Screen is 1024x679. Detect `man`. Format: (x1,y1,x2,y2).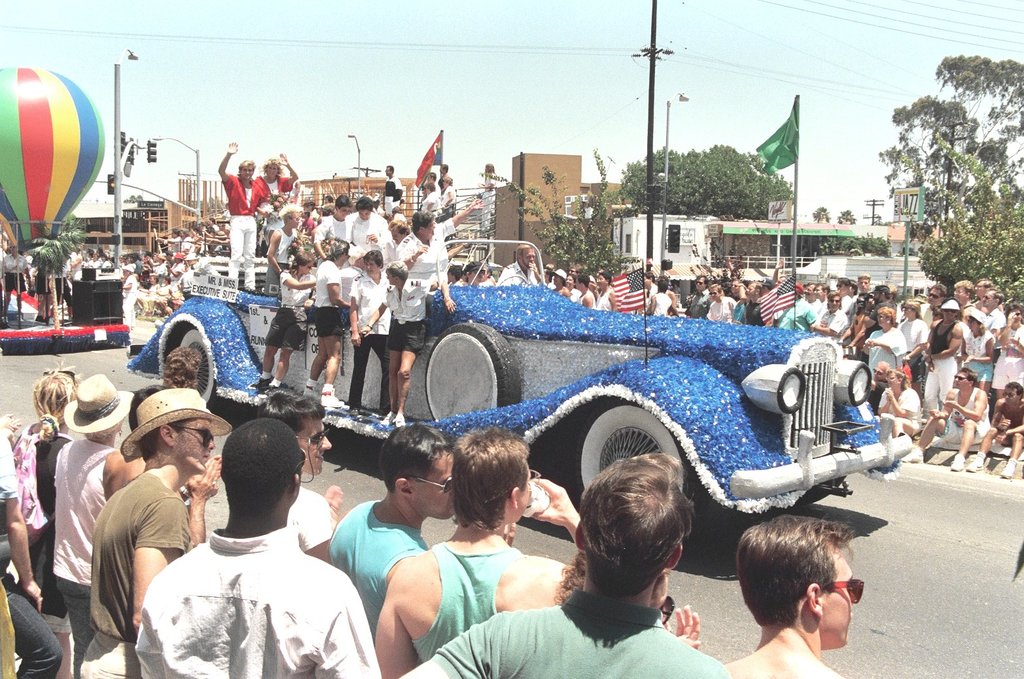
(251,389,341,569).
